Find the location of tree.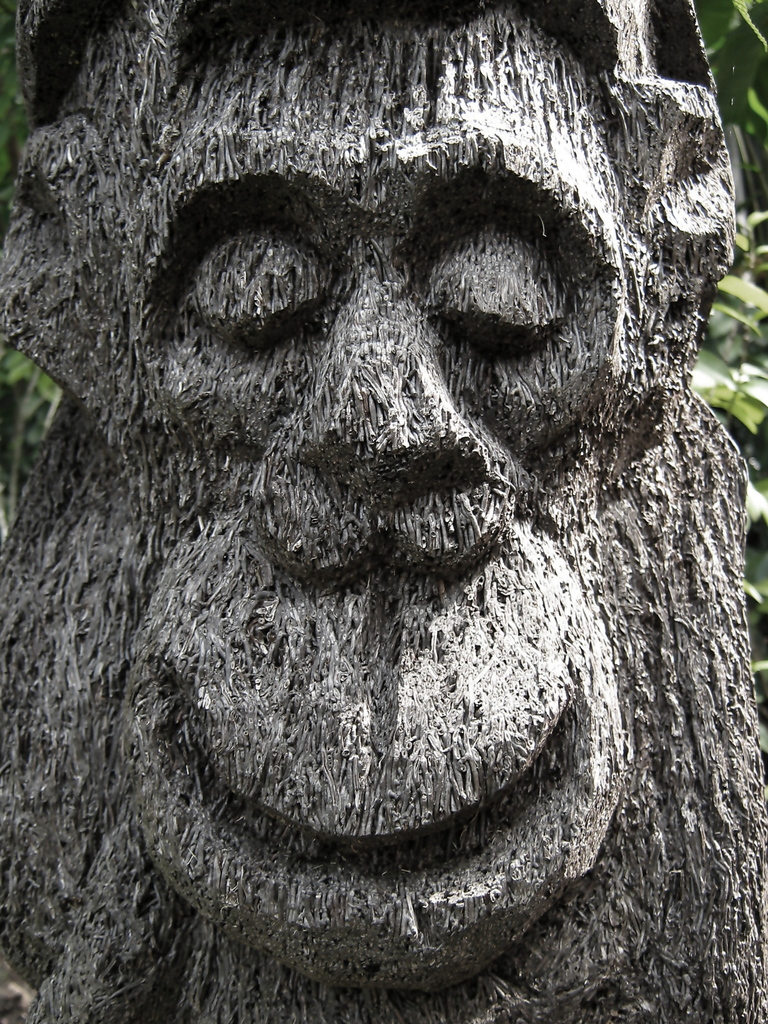
Location: Rect(0, 110, 767, 944).
